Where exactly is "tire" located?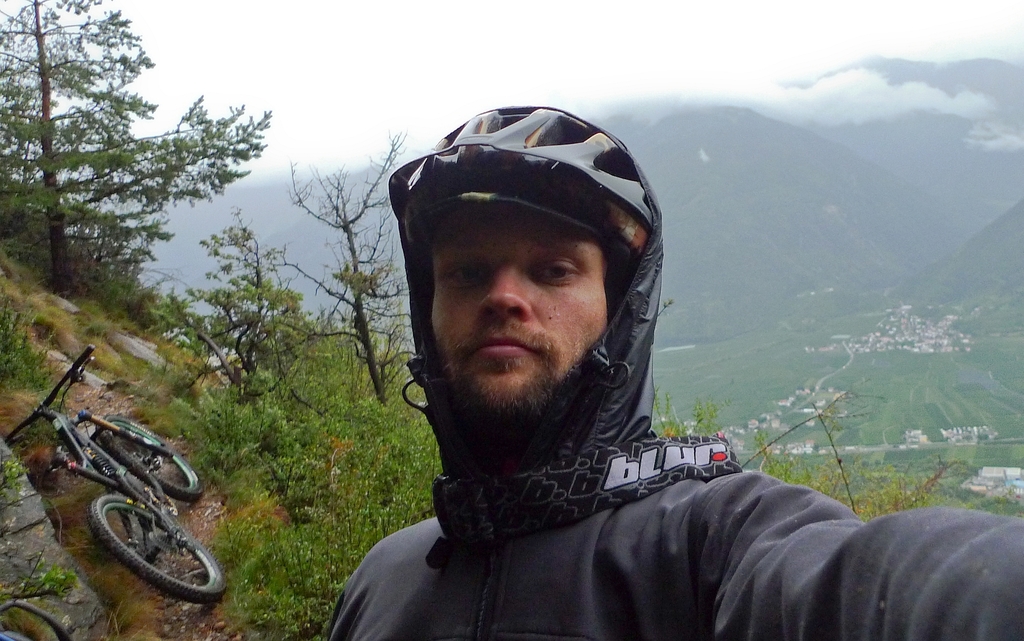
Its bounding box is (95, 411, 204, 507).
